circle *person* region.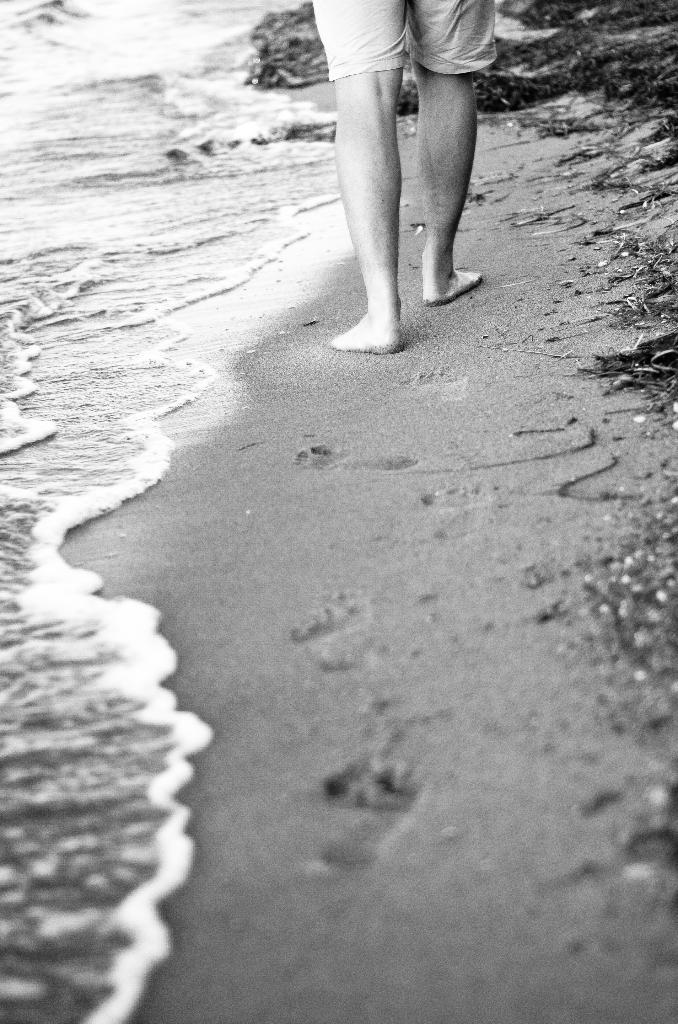
Region: (303, 0, 508, 334).
